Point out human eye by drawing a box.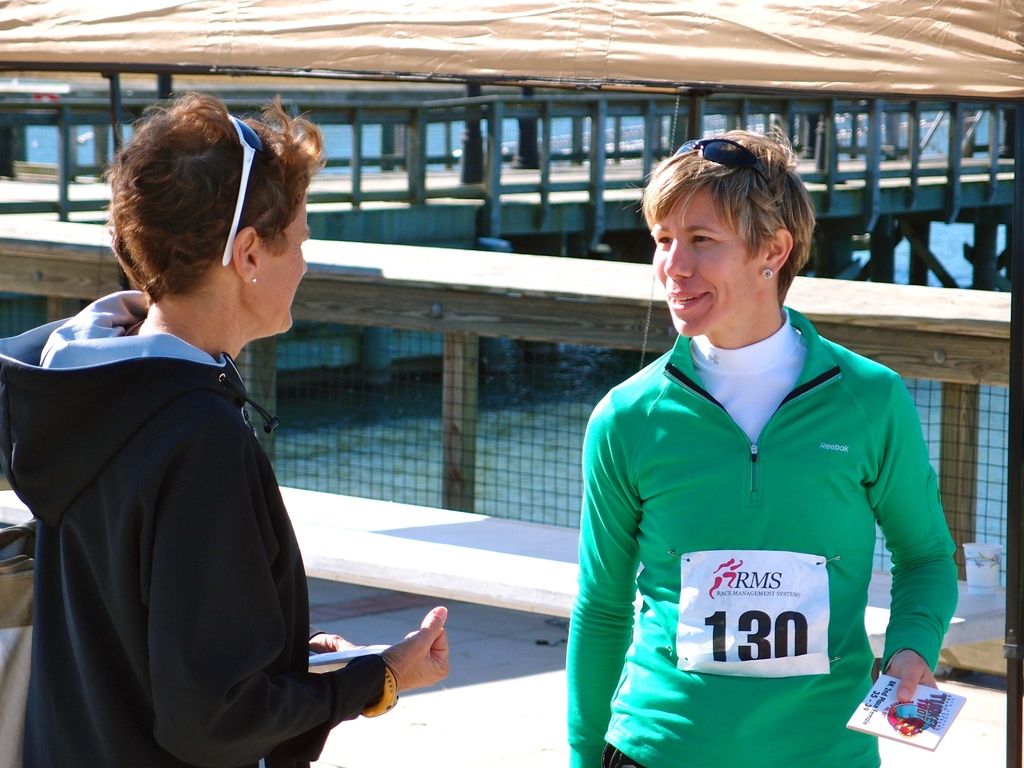
(654,234,673,248).
